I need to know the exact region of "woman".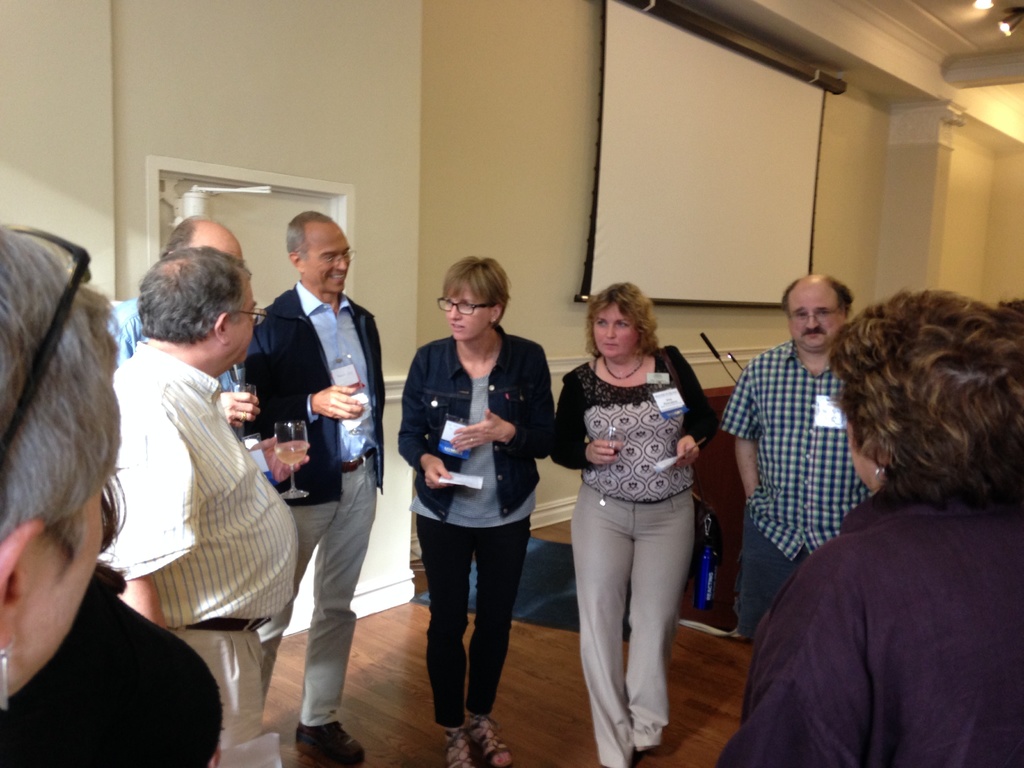
Region: (x1=394, y1=260, x2=553, y2=767).
